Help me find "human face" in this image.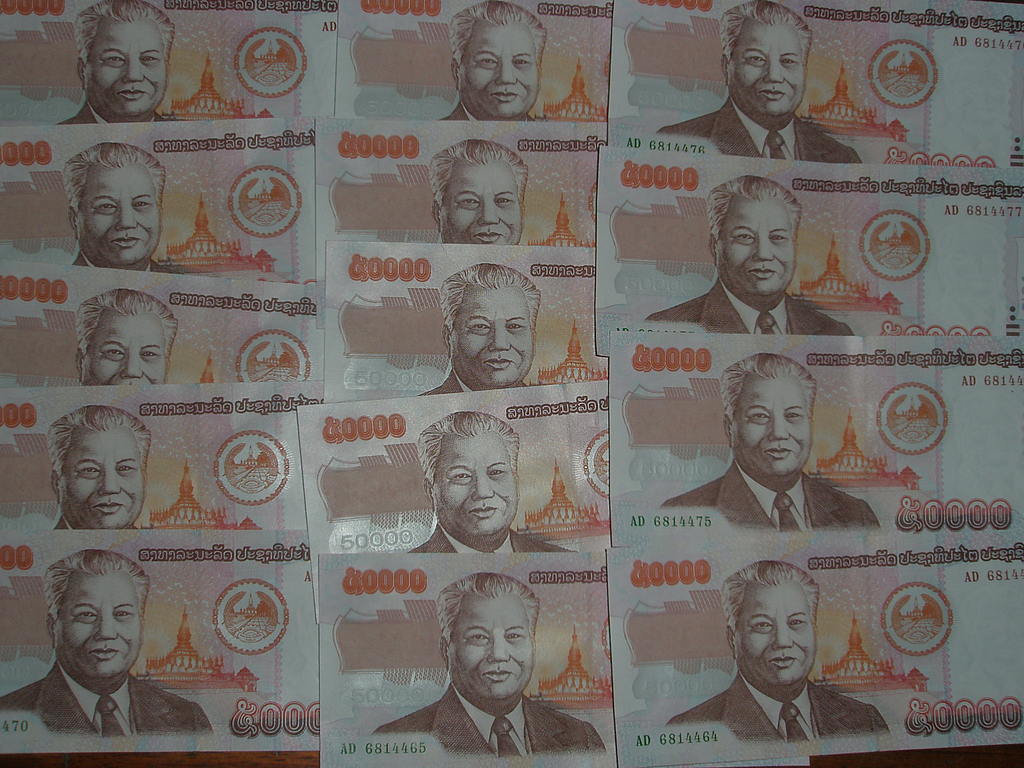
Found it: <region>730, 23, 806, 122</region>.
